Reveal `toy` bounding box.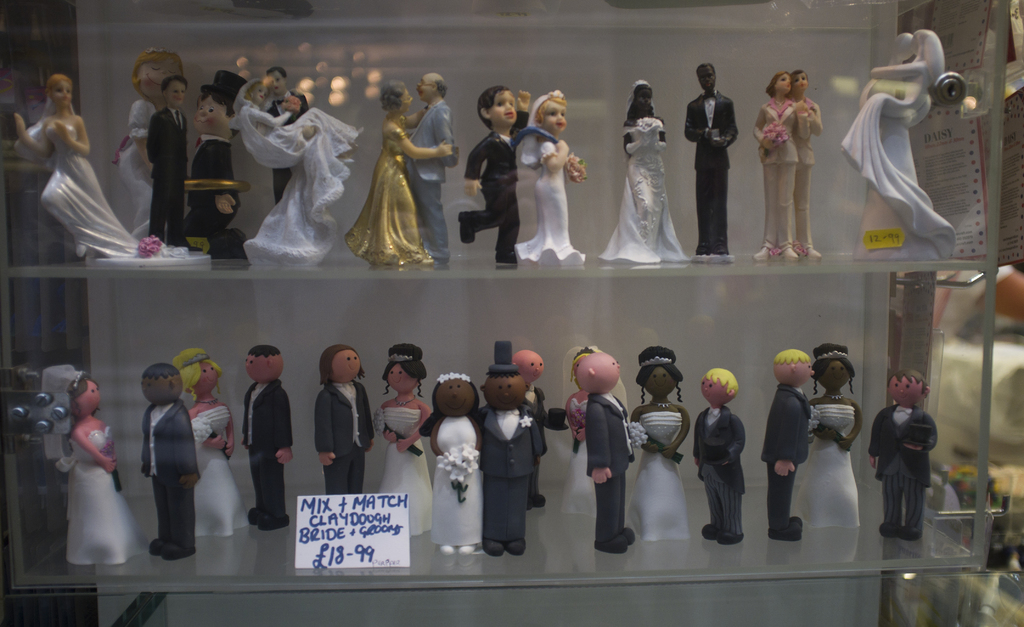
Revealed: bbox(451, 89, 534, 259).
